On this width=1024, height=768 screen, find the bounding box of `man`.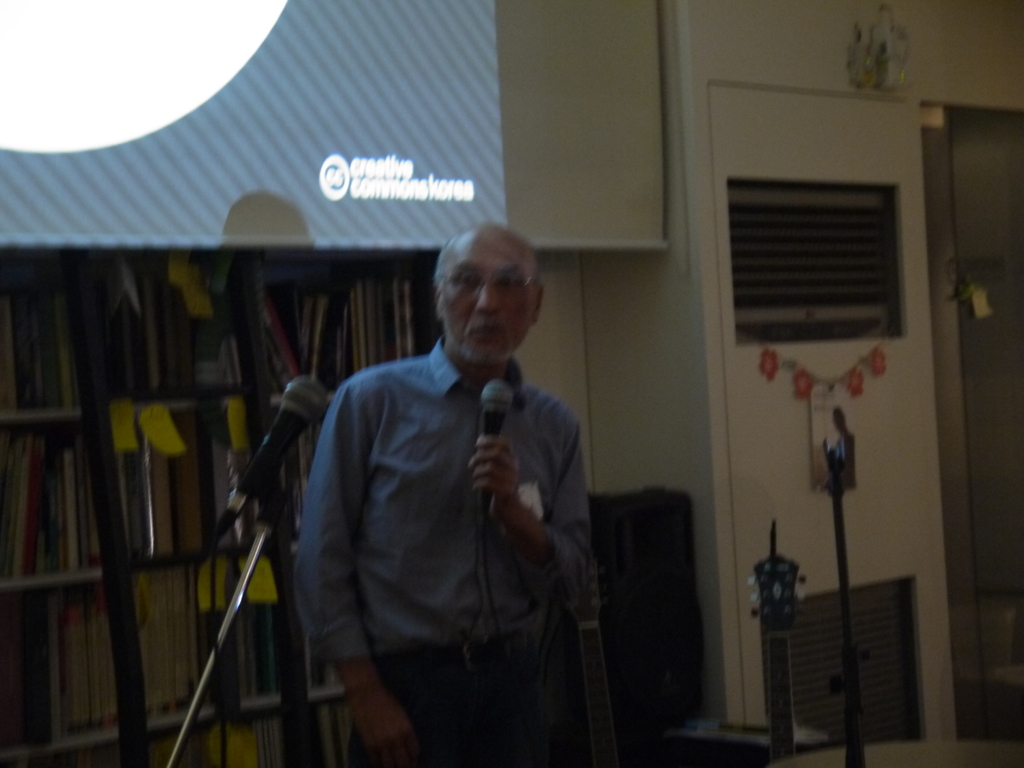
Bounding box: rect(291, 223, 594, 767).
